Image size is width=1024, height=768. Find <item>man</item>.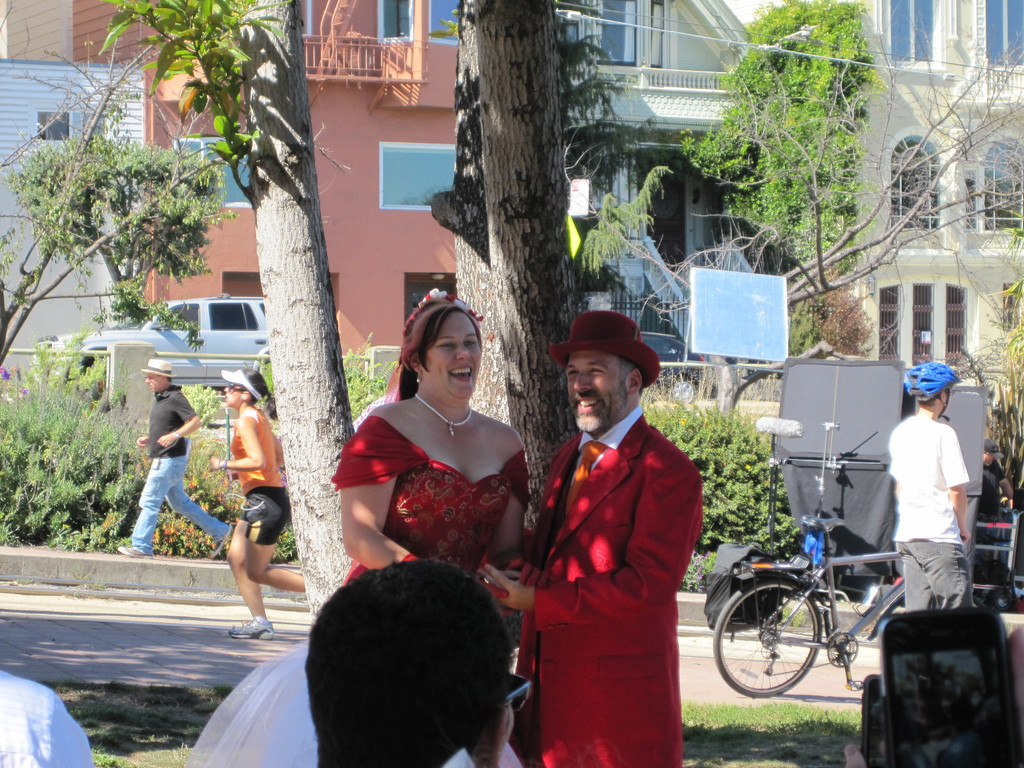
Rect(110, 354, 236, 562).
